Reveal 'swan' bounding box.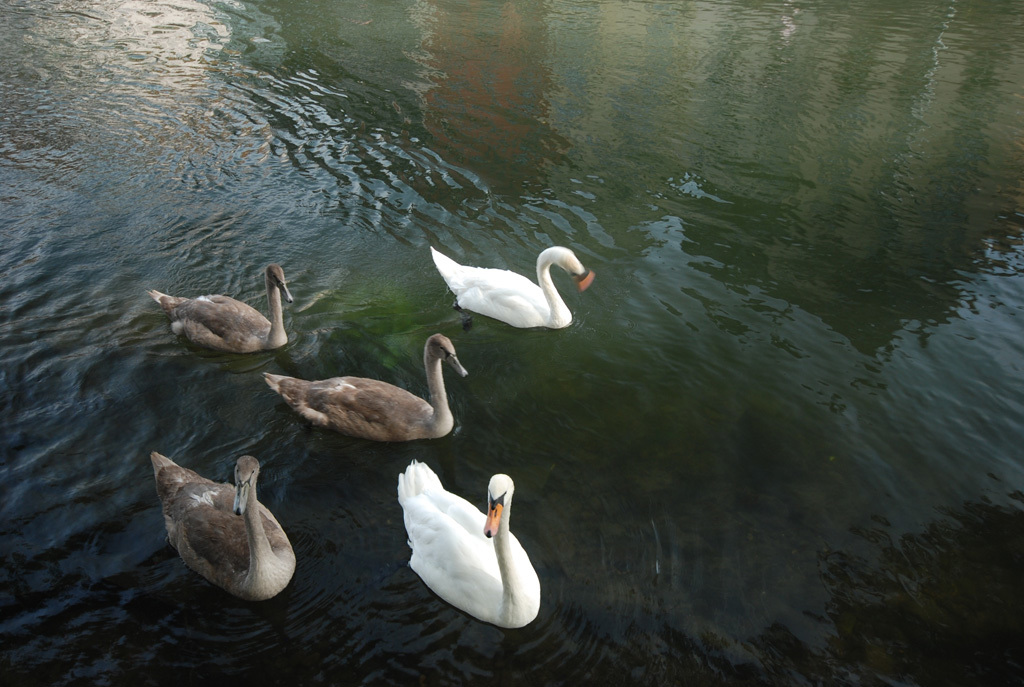
Revealed: region(267, 332, 468, 442).
